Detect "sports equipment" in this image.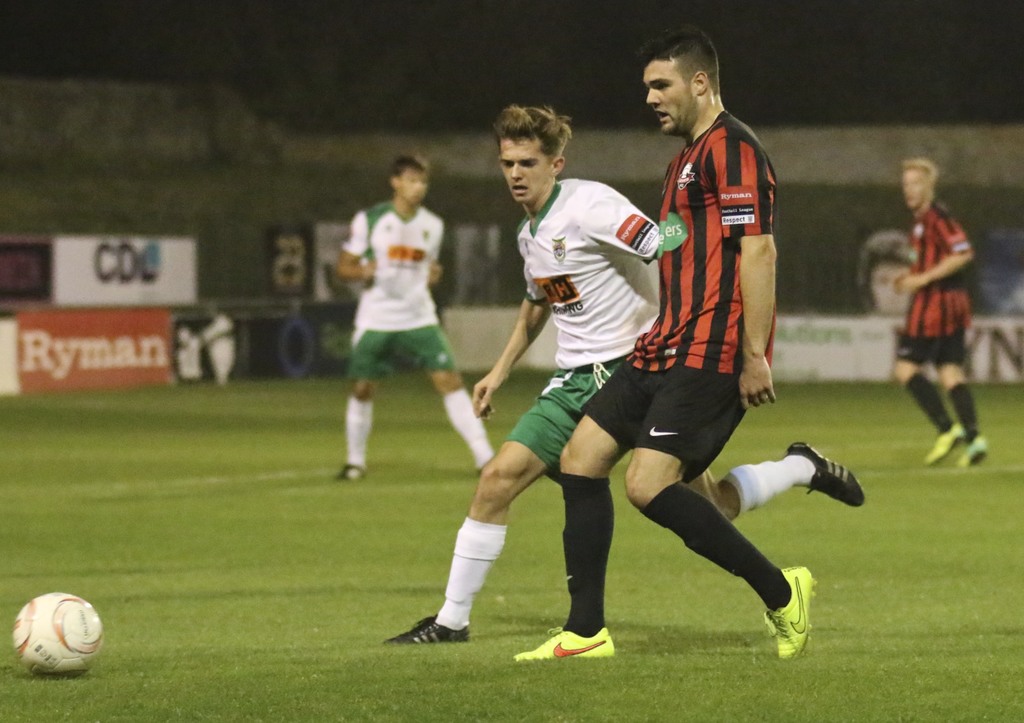
Detection: [330,463,363,480].
